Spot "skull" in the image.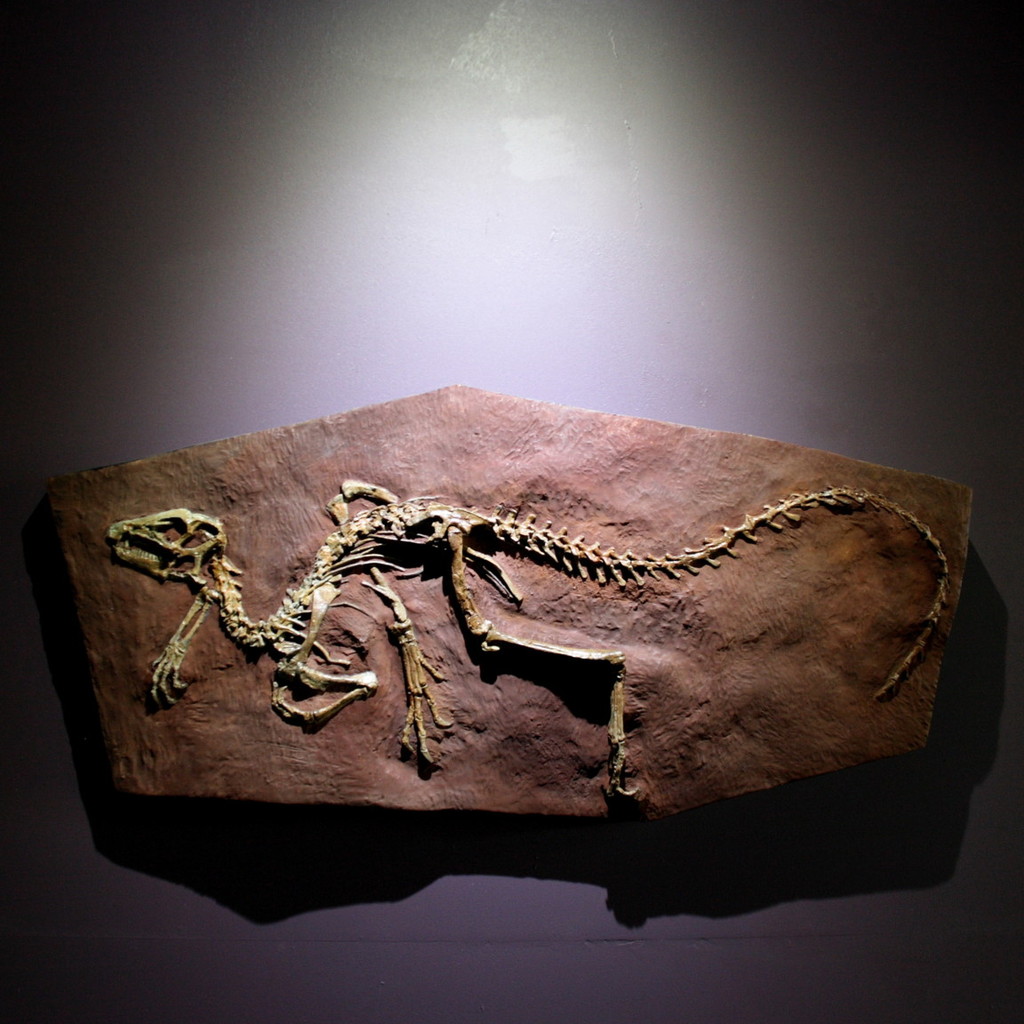
"skull" found at <region>112, 505, 230, 583</region>.
